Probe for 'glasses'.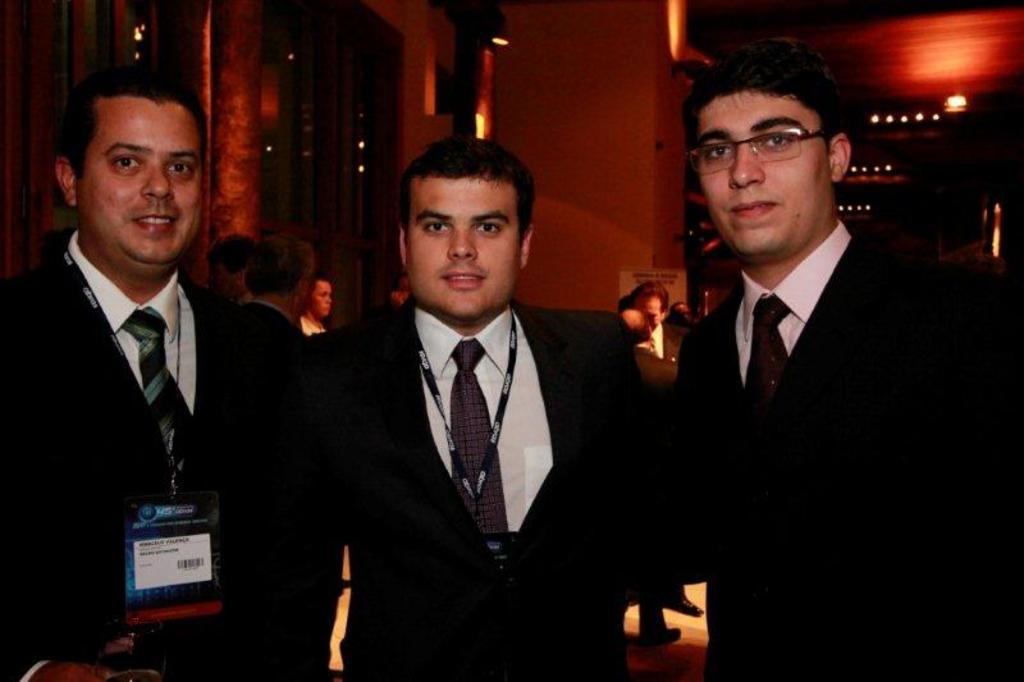
Probe result: (x1=687, y1=128, x2=841, y2=175).
